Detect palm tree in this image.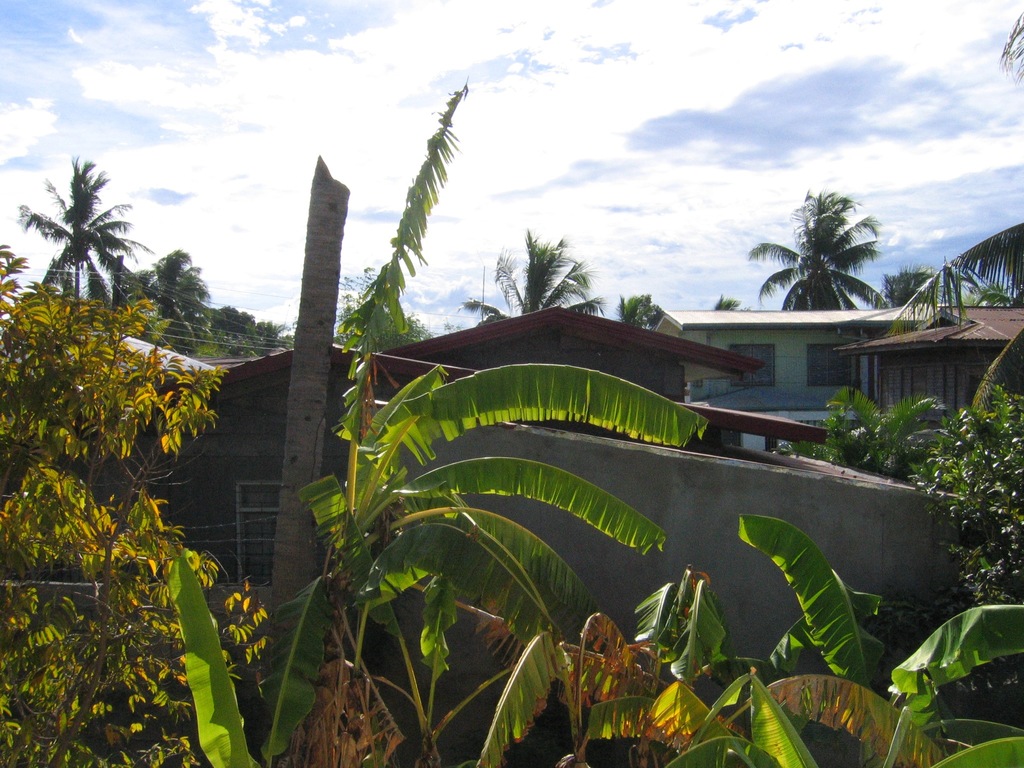
Detection: region(480, 227, 578, 353).
